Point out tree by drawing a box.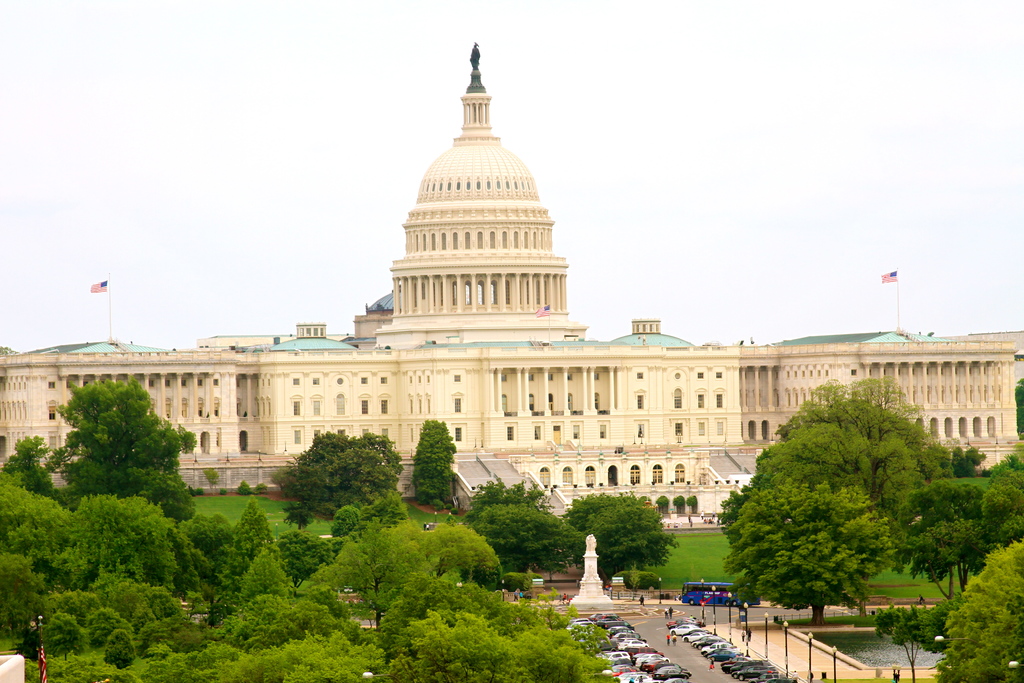
l=769, t=373, r=936, b=528.
